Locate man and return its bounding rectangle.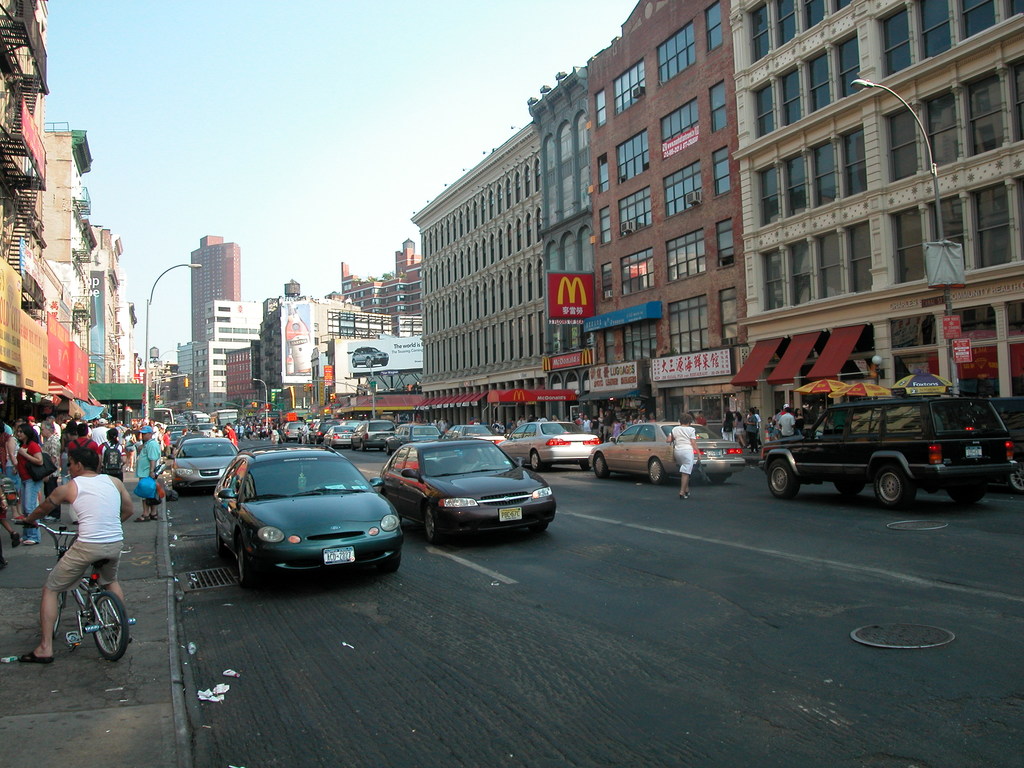
(300,421,309,445).
